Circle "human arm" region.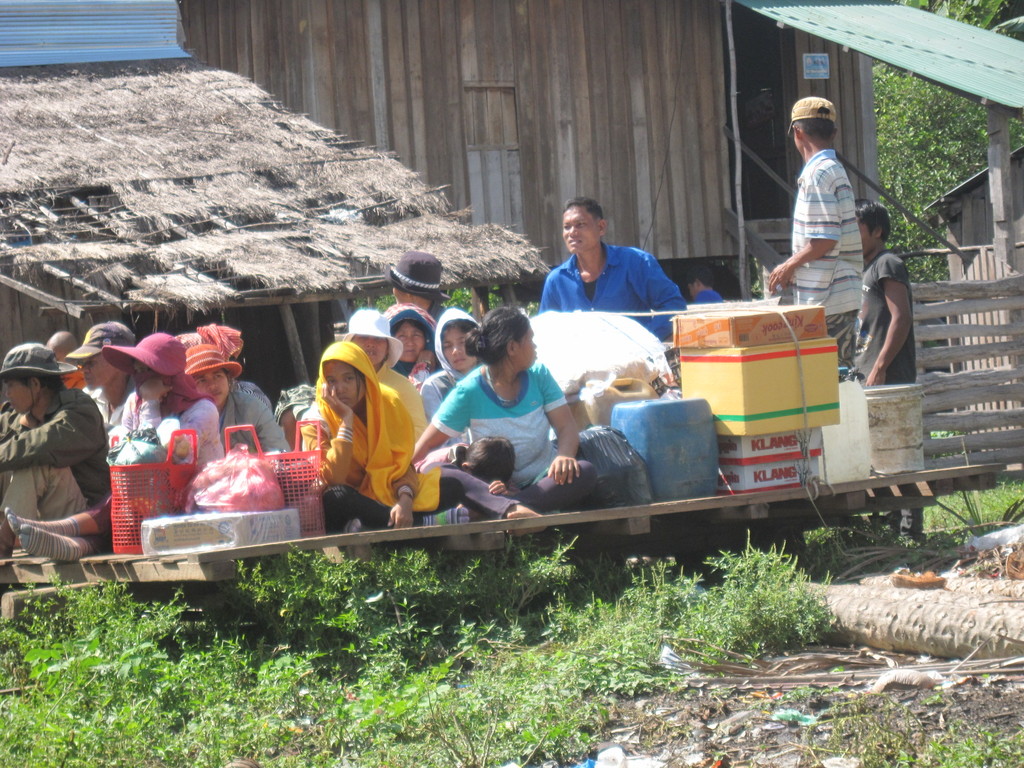
Region: (left=543, top=278, right=563, bottom=314).
